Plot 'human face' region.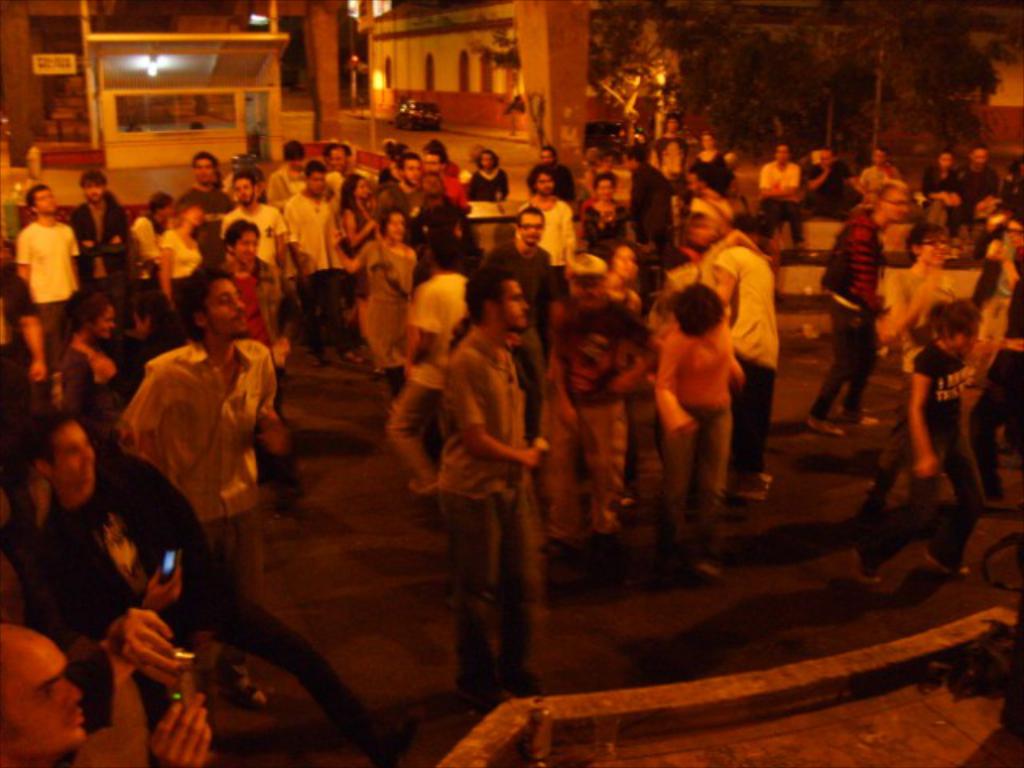
Plotted at 400:160:421:184.
